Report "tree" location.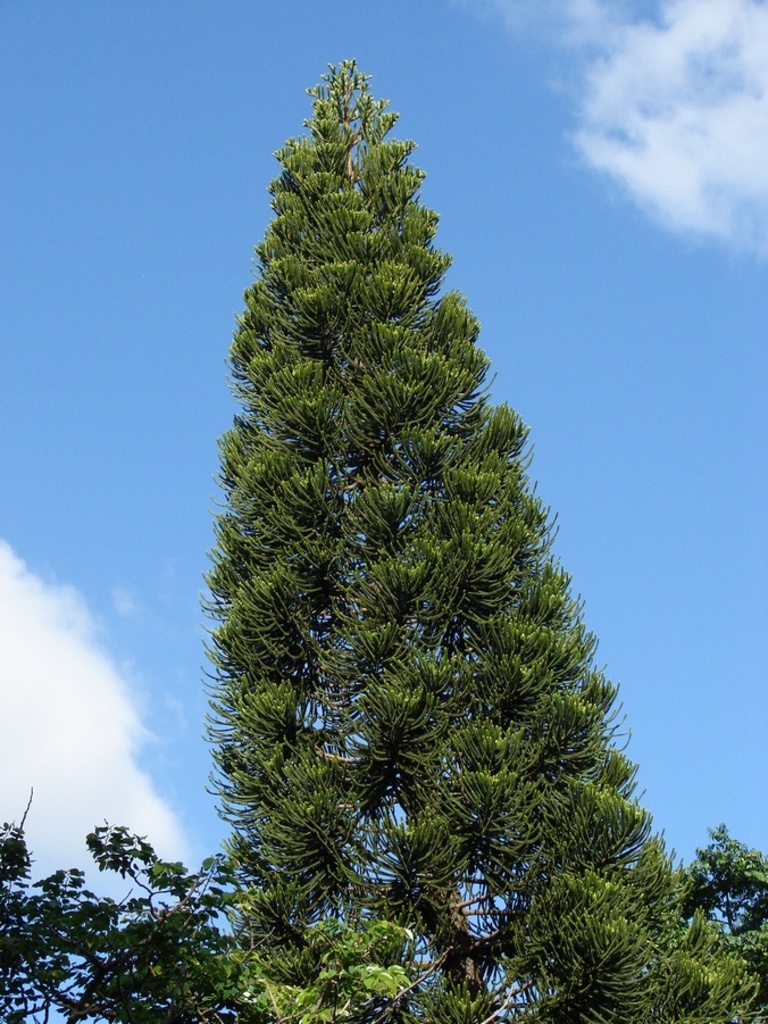
Report: region(0, 805, 283, 1023).
